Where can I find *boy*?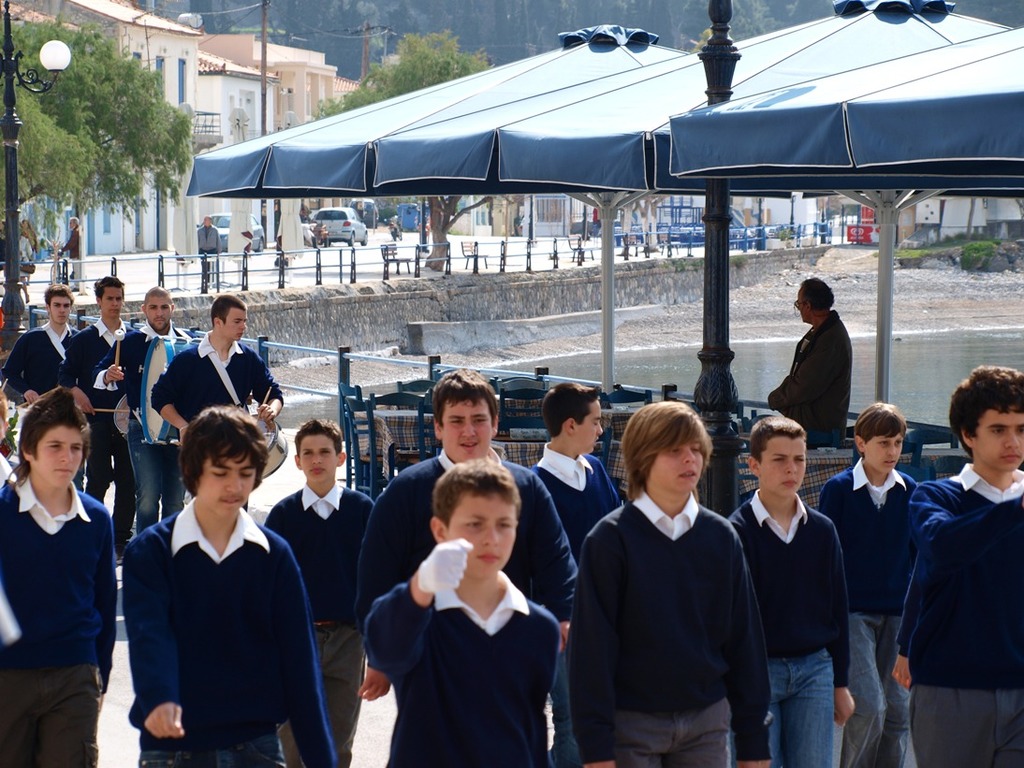
You can find it at <region>57, 279, 139, 549</region>.
